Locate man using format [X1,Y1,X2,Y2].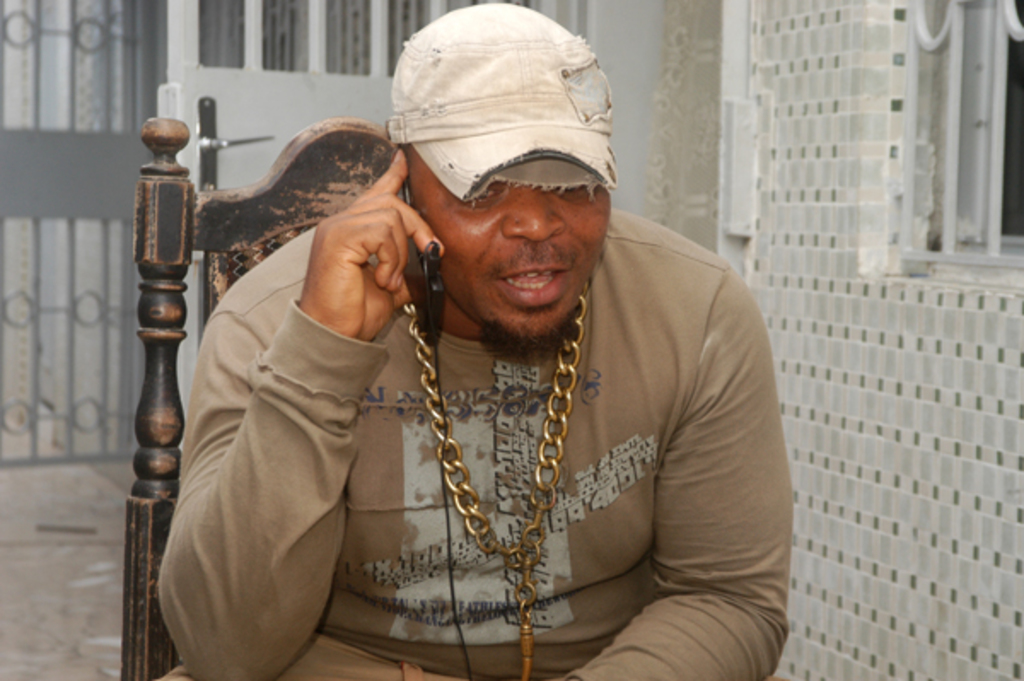
[155,3,790,679].
